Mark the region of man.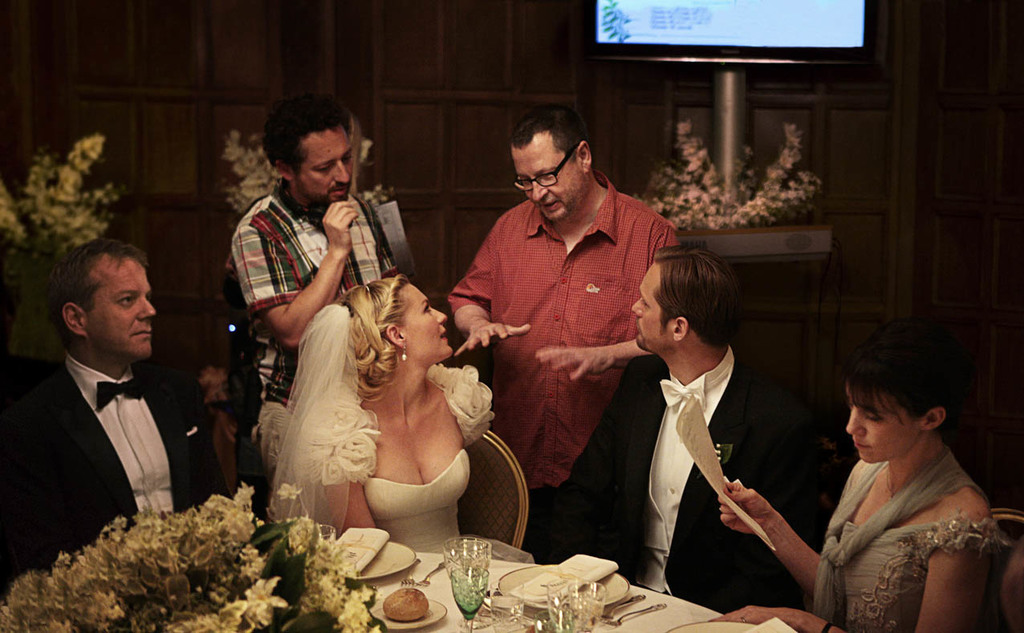
Region: select_region(538, 243, 794, 609).
